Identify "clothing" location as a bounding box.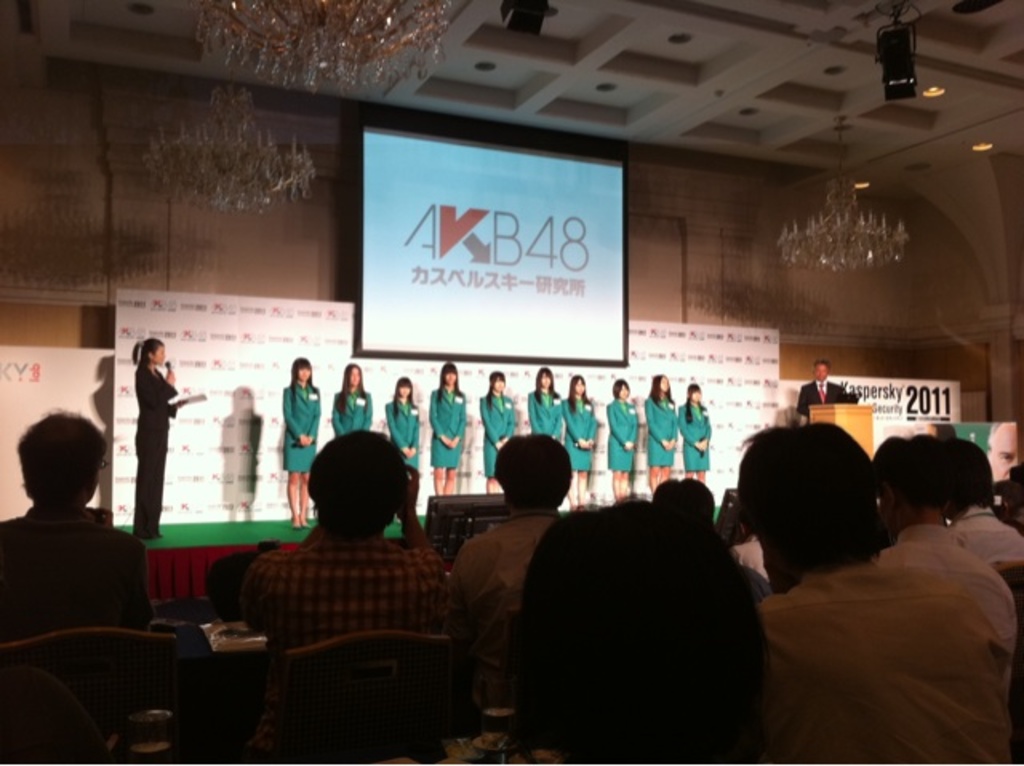
(384,401,416,470).
